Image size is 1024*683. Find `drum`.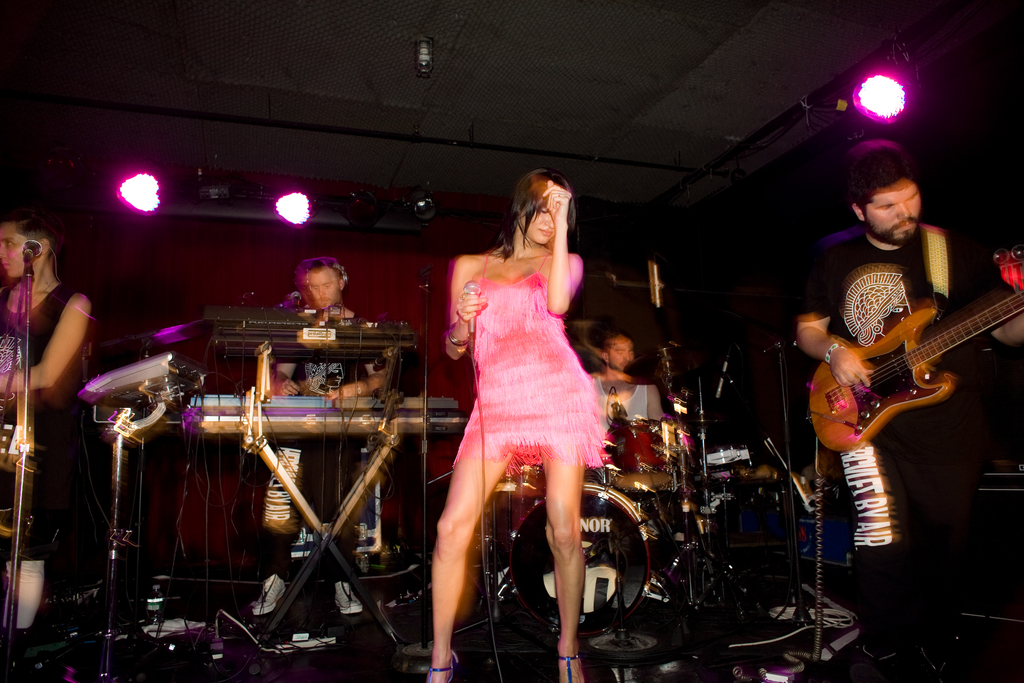
crop(509, 483, 653, 635).
